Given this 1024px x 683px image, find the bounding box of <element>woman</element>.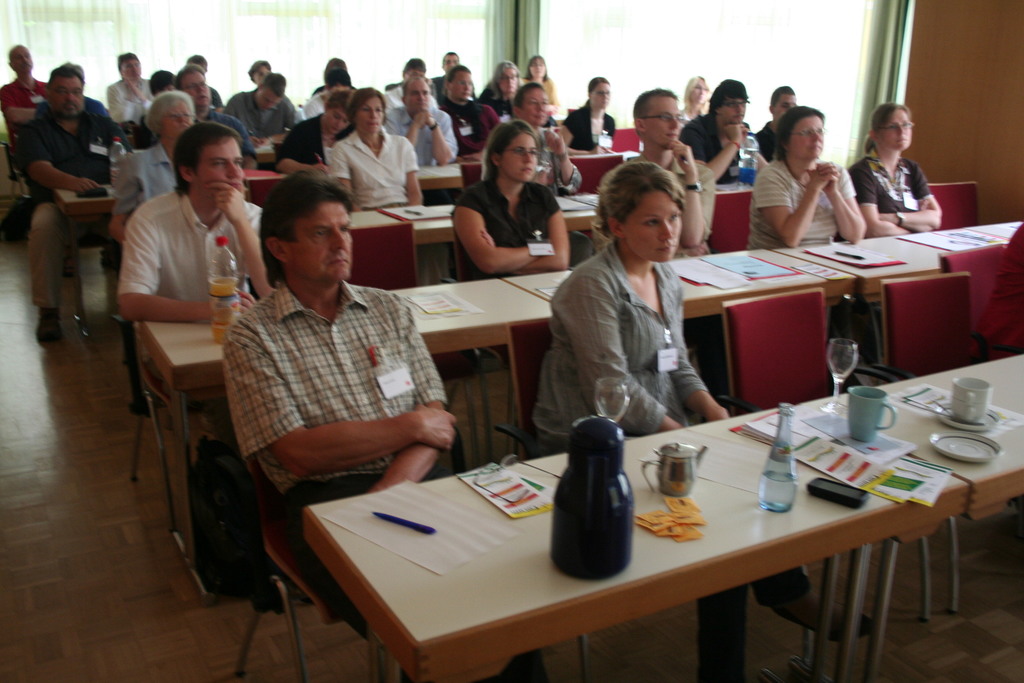
locate(850, 97, 940, 236).
